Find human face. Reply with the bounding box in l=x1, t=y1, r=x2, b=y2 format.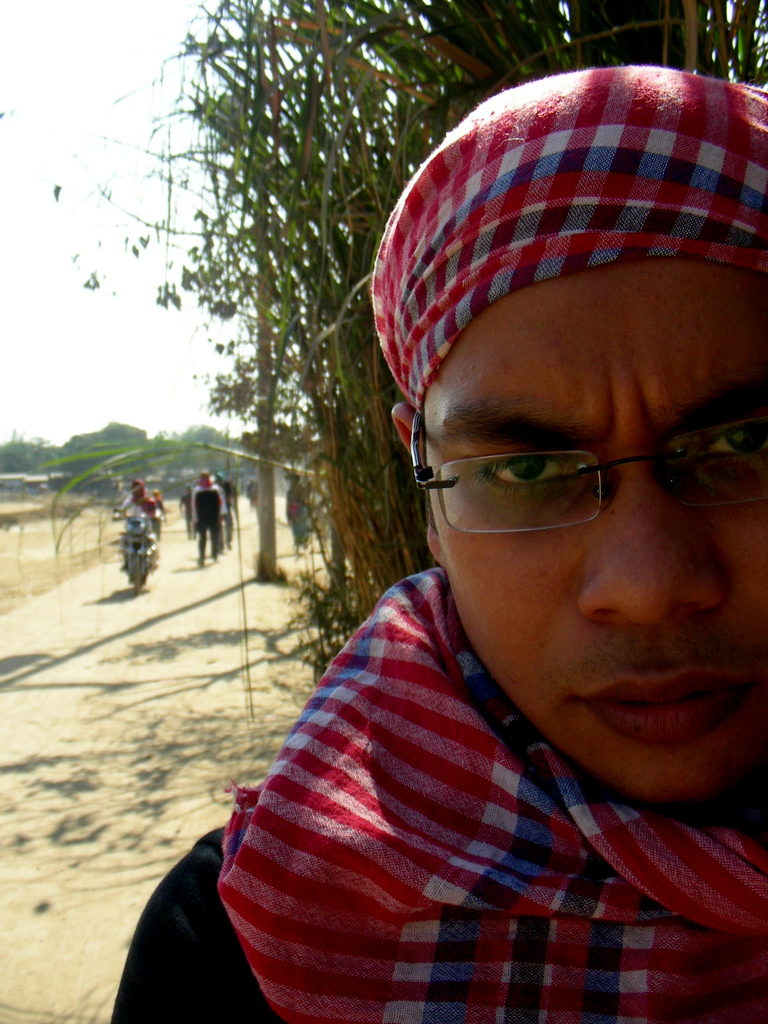
l=440, t=271, r=767, b=791.
